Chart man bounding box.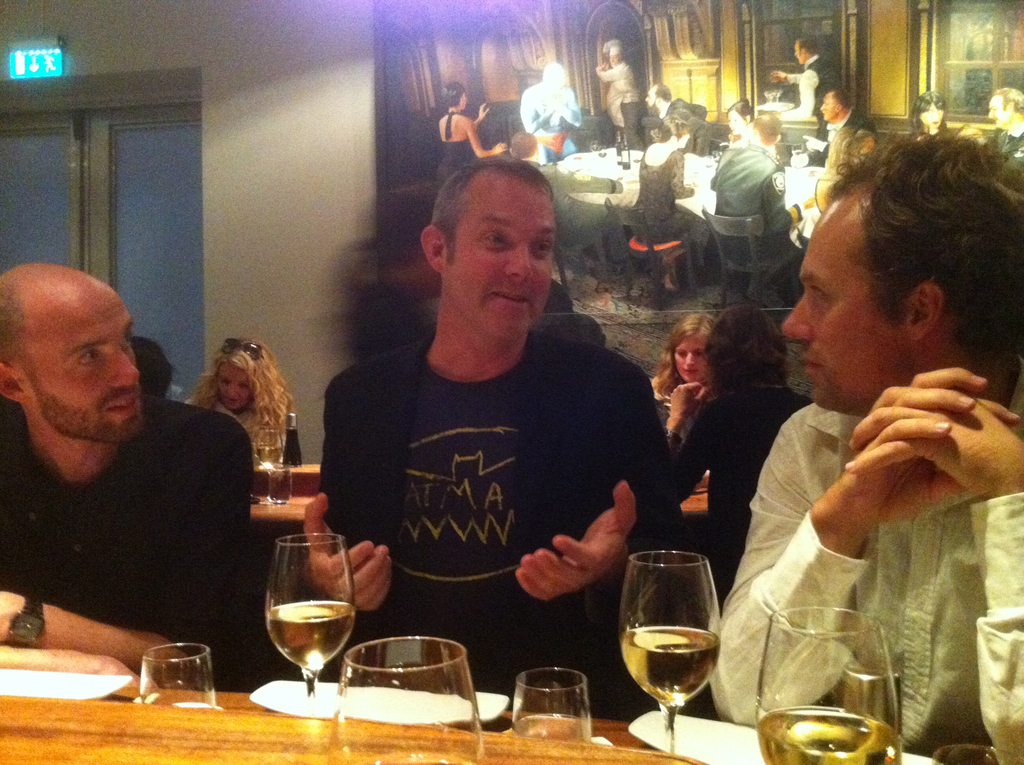
Charted: detection(298, 150, 697, 721).
